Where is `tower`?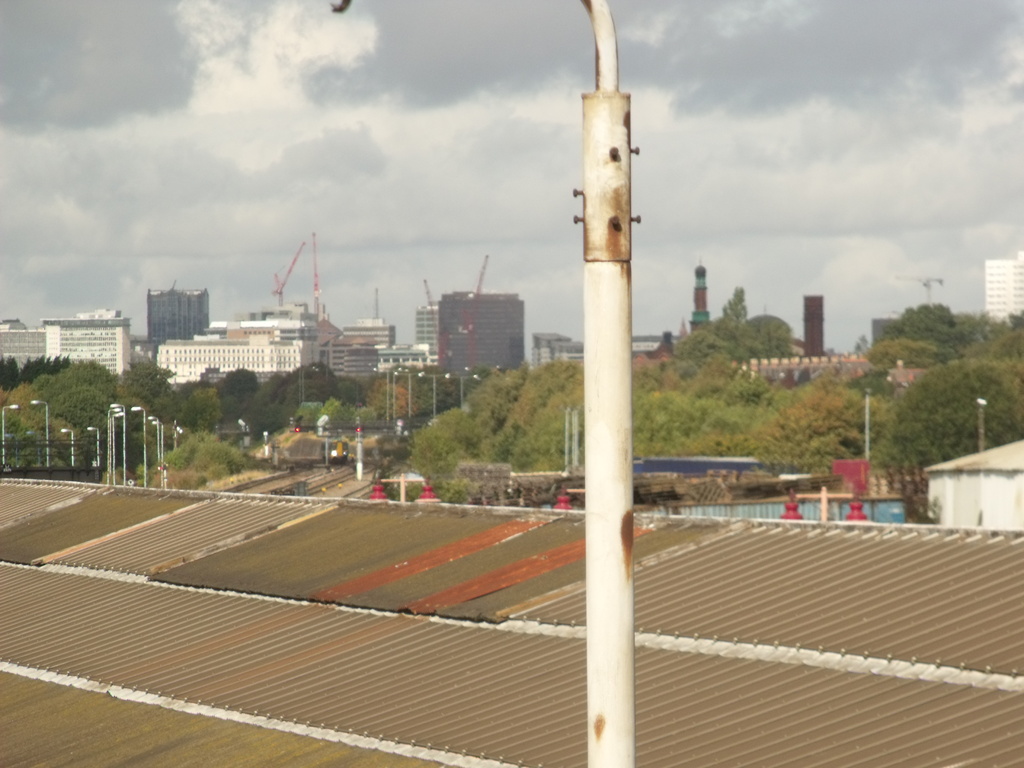
[498,22,692,591].
